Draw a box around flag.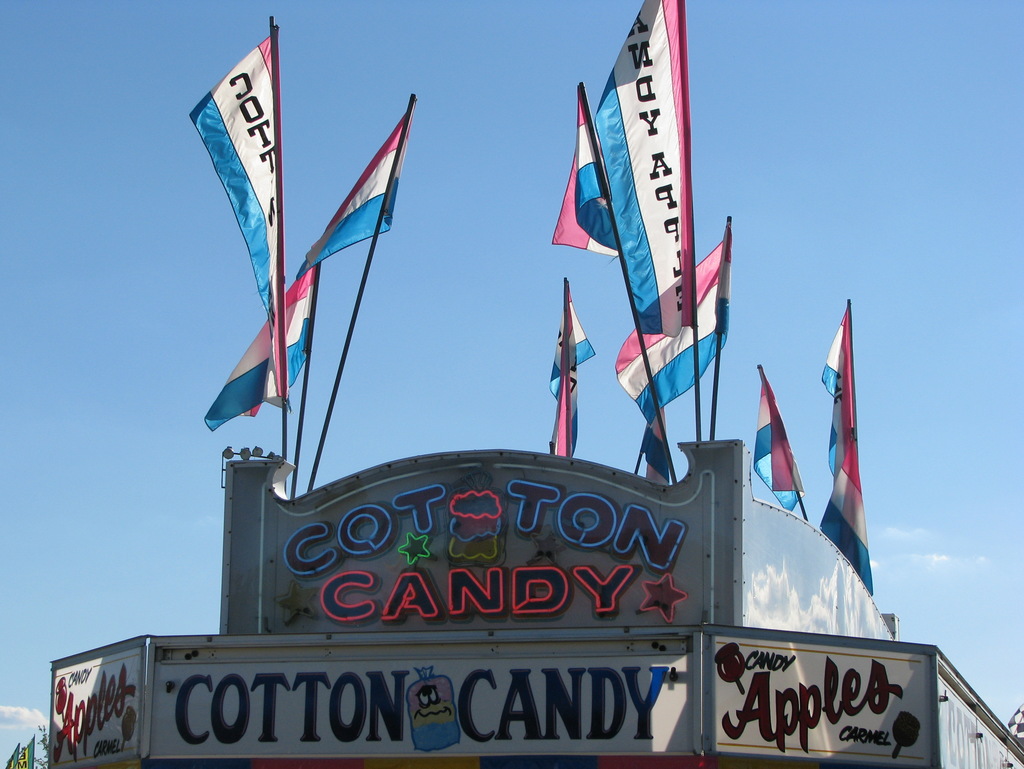
(left=305, top=108, right=406, bottom=273).
